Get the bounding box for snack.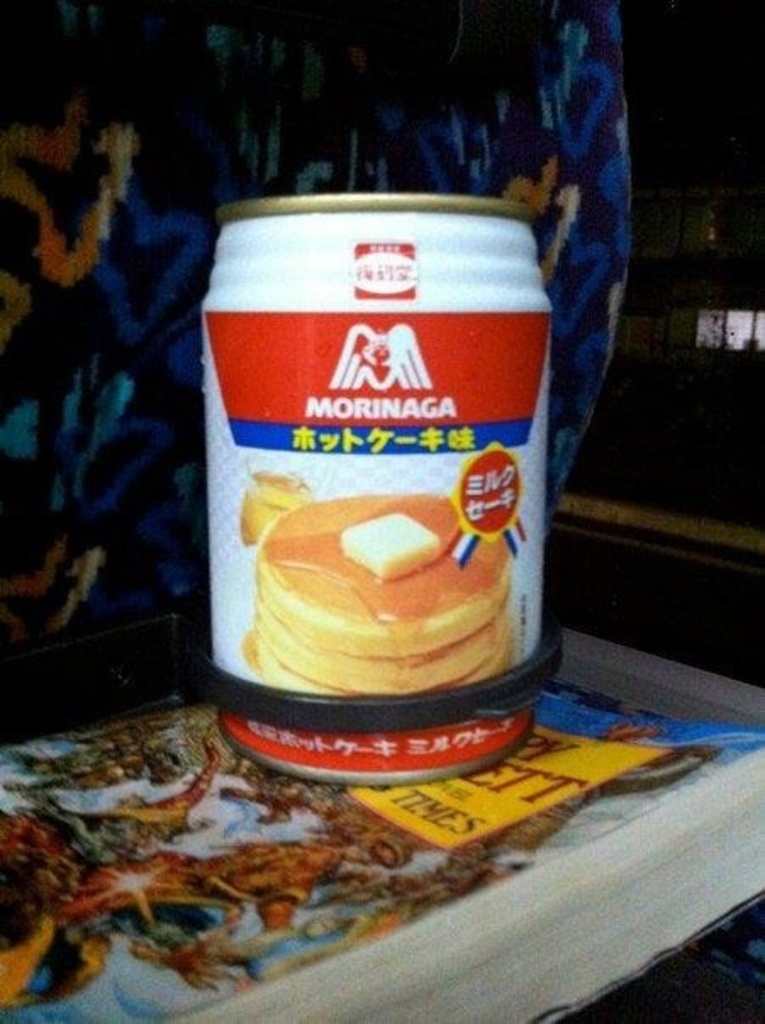
<bbox>248, 478, 516, 685</bbox>.
